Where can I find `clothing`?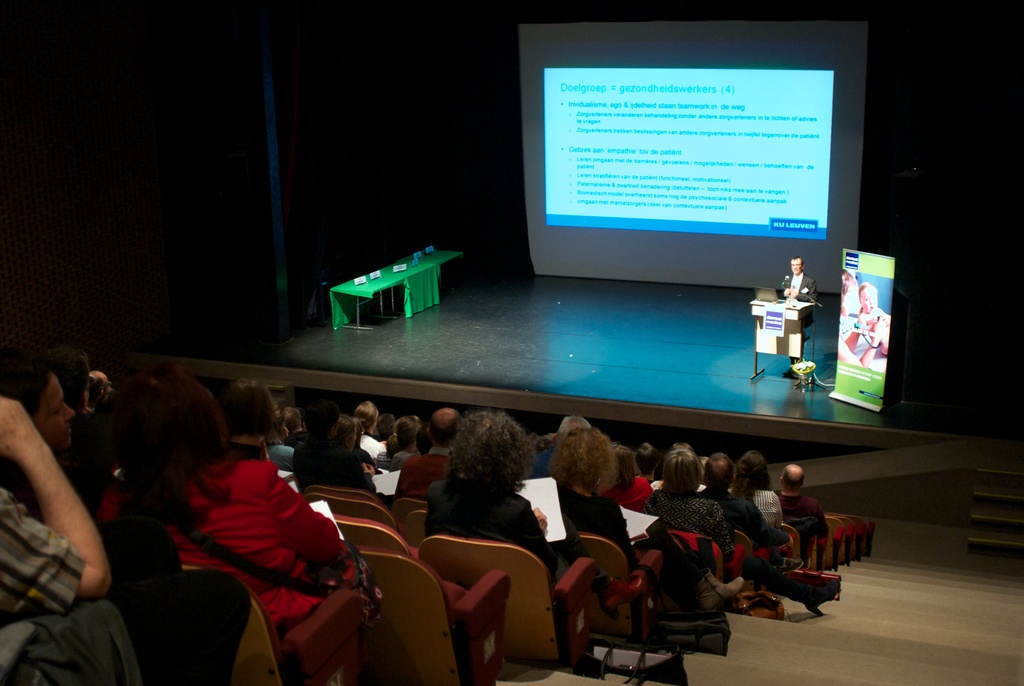
You can find it at <region>282, 465, 300, 501</region>.
